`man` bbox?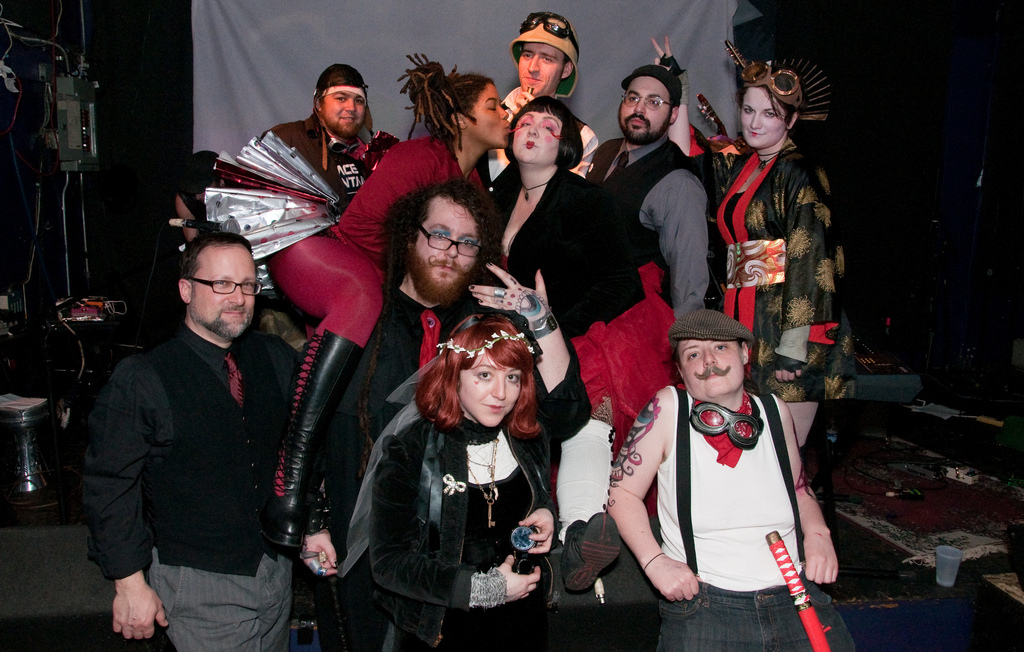
{"left": 596, "top": 305, "right": 863, "bottom": 651}
